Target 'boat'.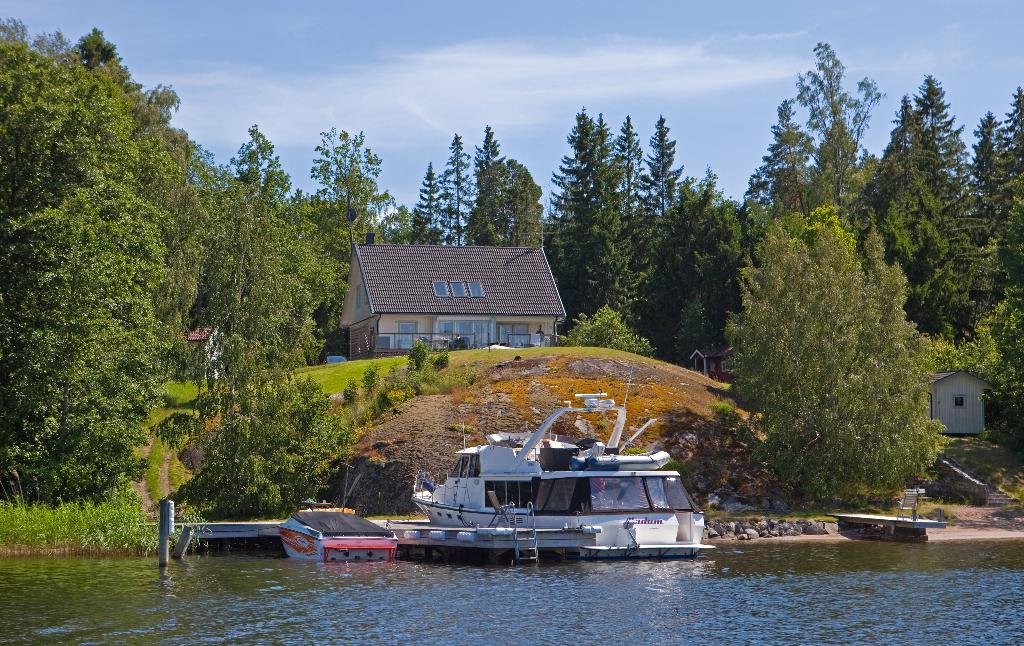
Target region: x1=271, y1=508, x2=397, y2=563.
